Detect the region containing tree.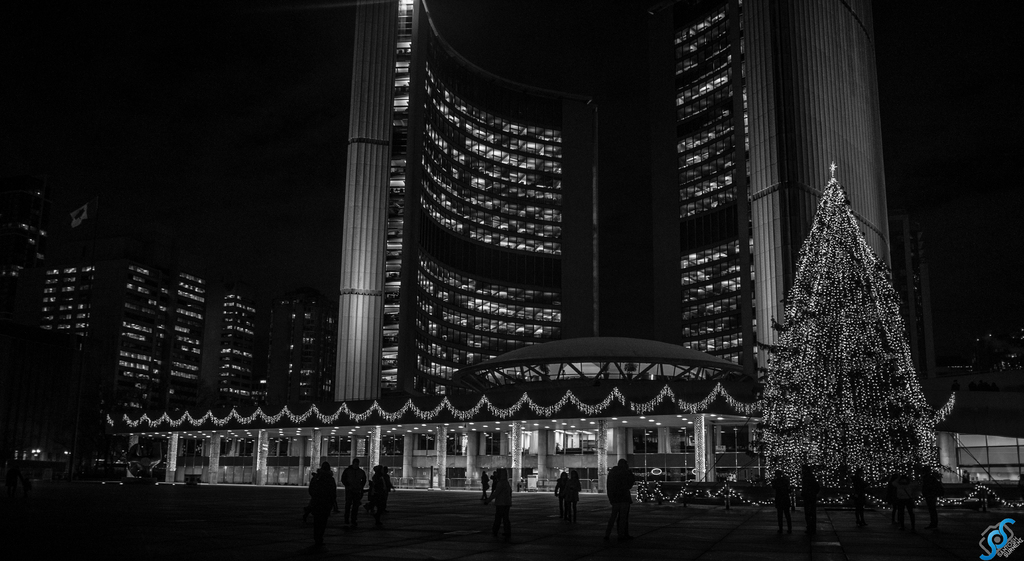
bbox(753, 165, 964, 551).
